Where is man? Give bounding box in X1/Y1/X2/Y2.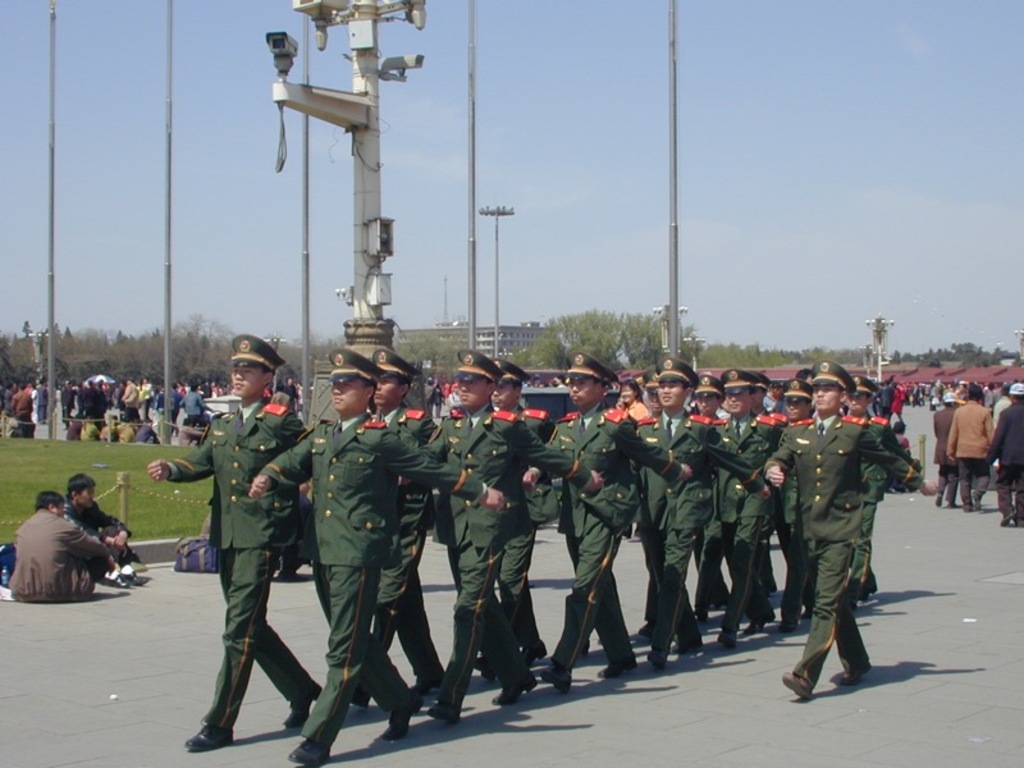
58/470/155/588.
